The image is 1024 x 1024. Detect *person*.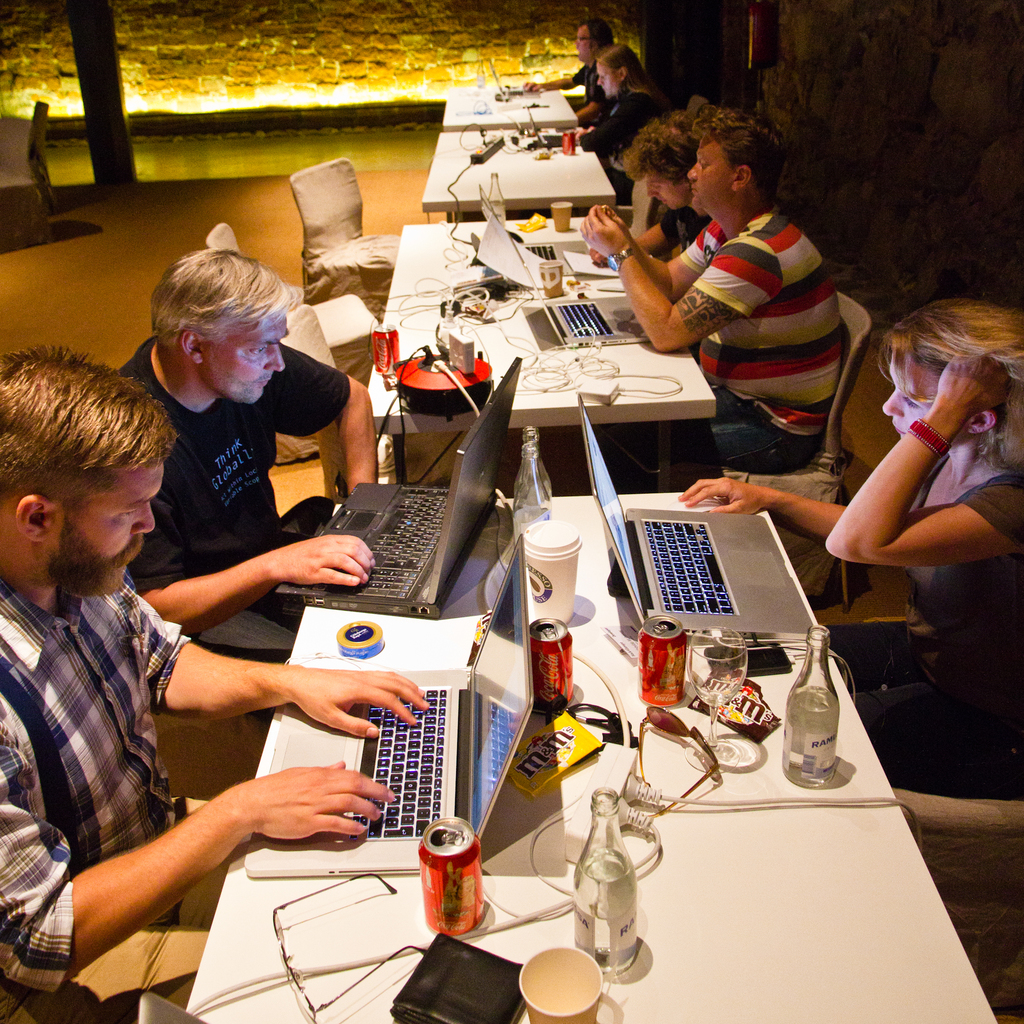
Detection: <region>0, 342, 428, 991</region>.
